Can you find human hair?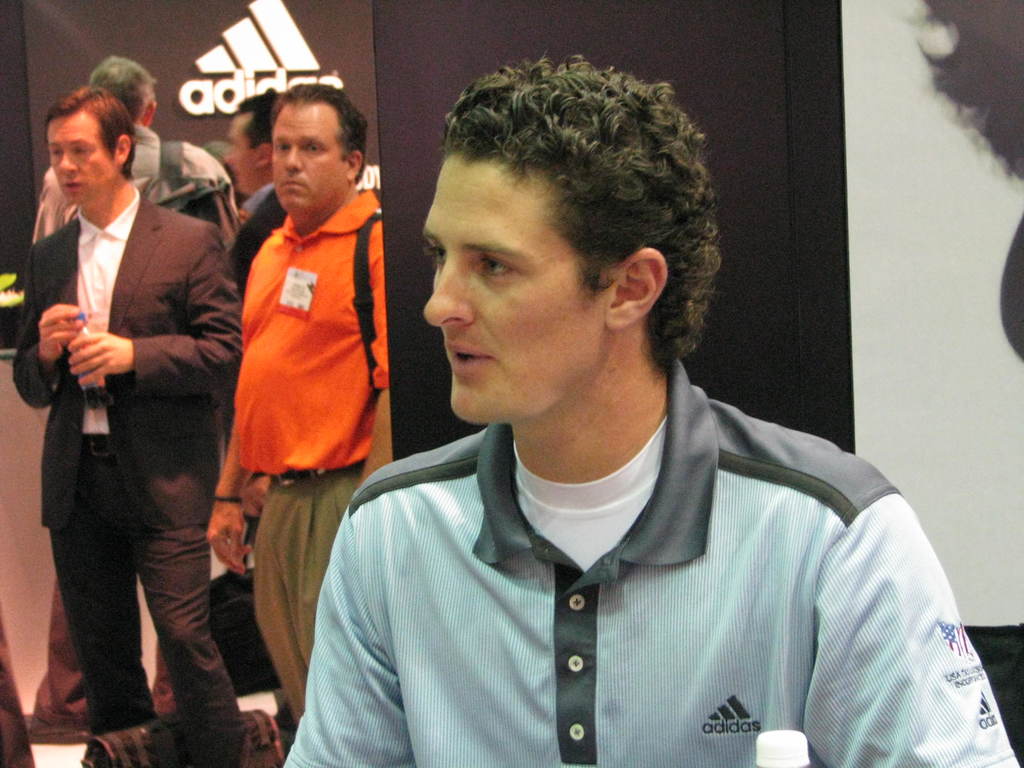
Yes, bounding box: box(239, 87, 283, 160).
